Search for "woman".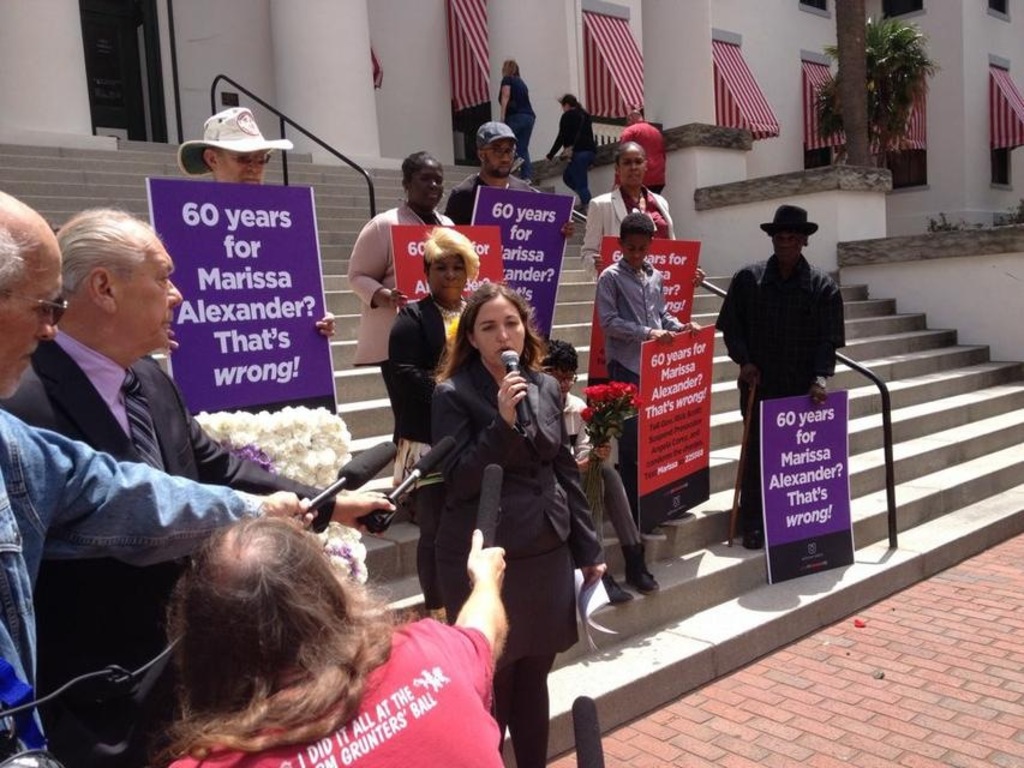
Found at BBox(501, 58, 538, 174).
